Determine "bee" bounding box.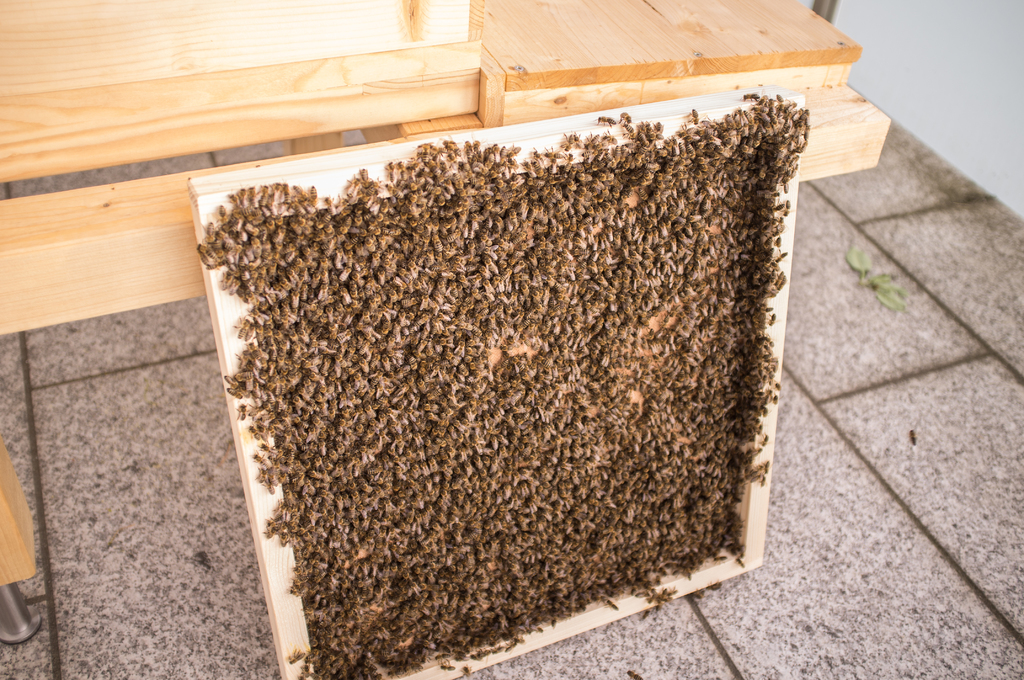
Determined: left=529, top=158, right=545, bottom=178.
